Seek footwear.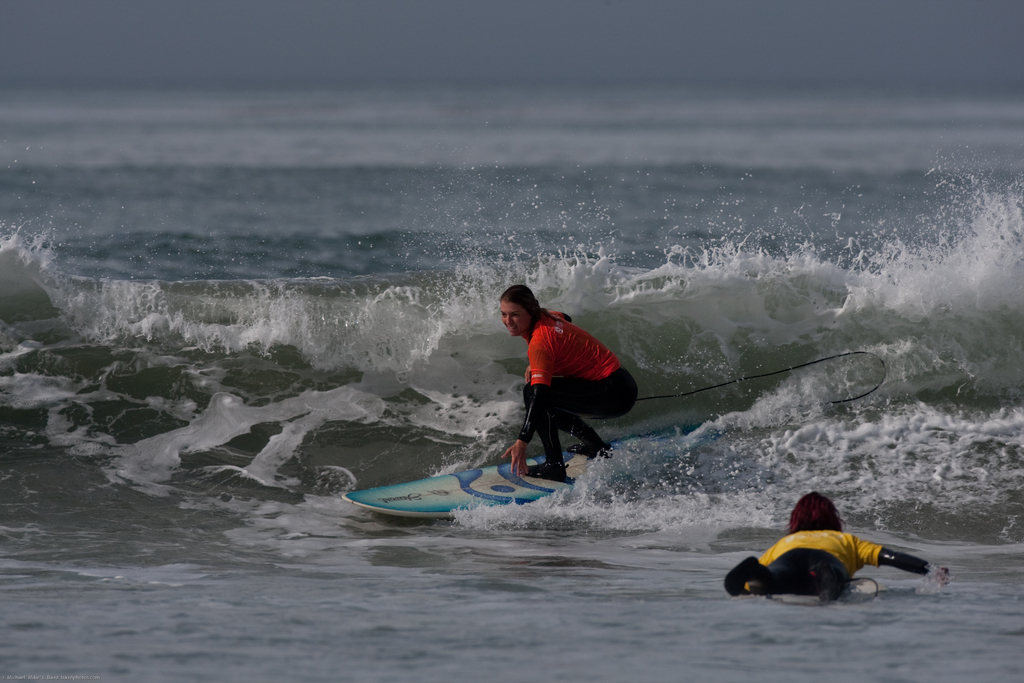
<box>525,459,568,480</box>.
